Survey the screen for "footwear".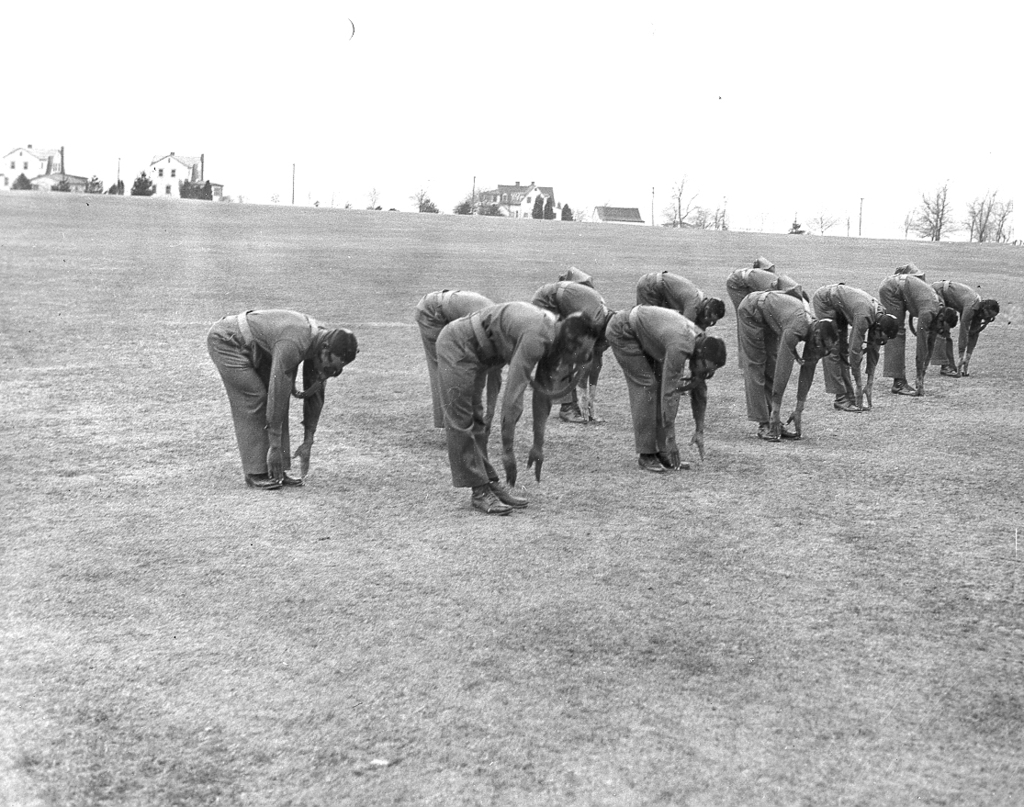
Survey found: [left=775, top=422, right=799, bottom=440].
